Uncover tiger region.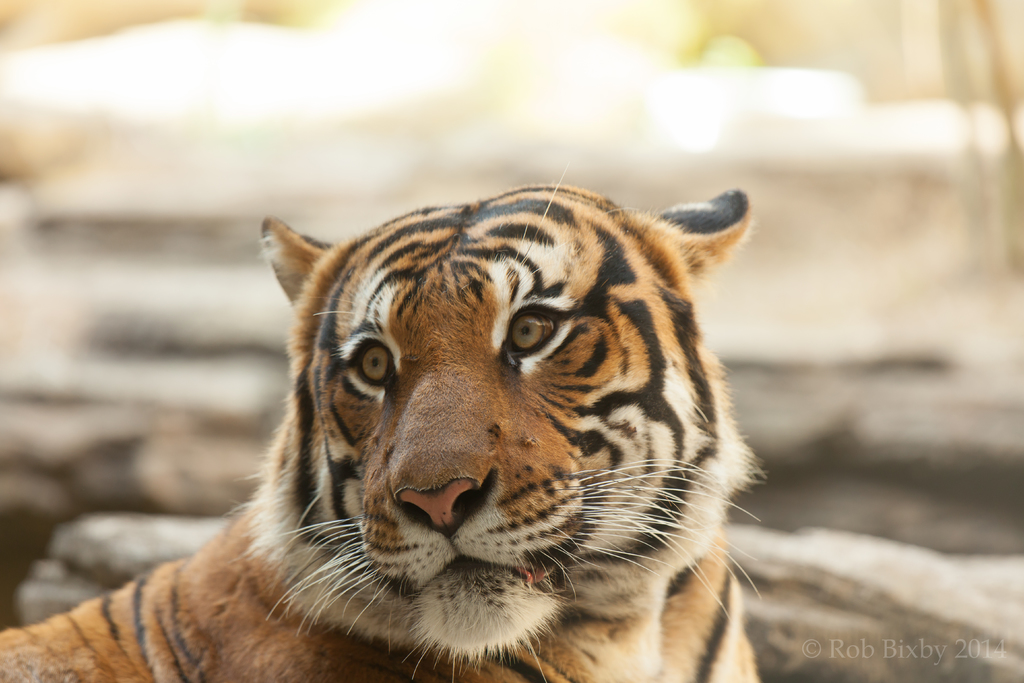
Uncovered: (3, 186, 776, 682).
